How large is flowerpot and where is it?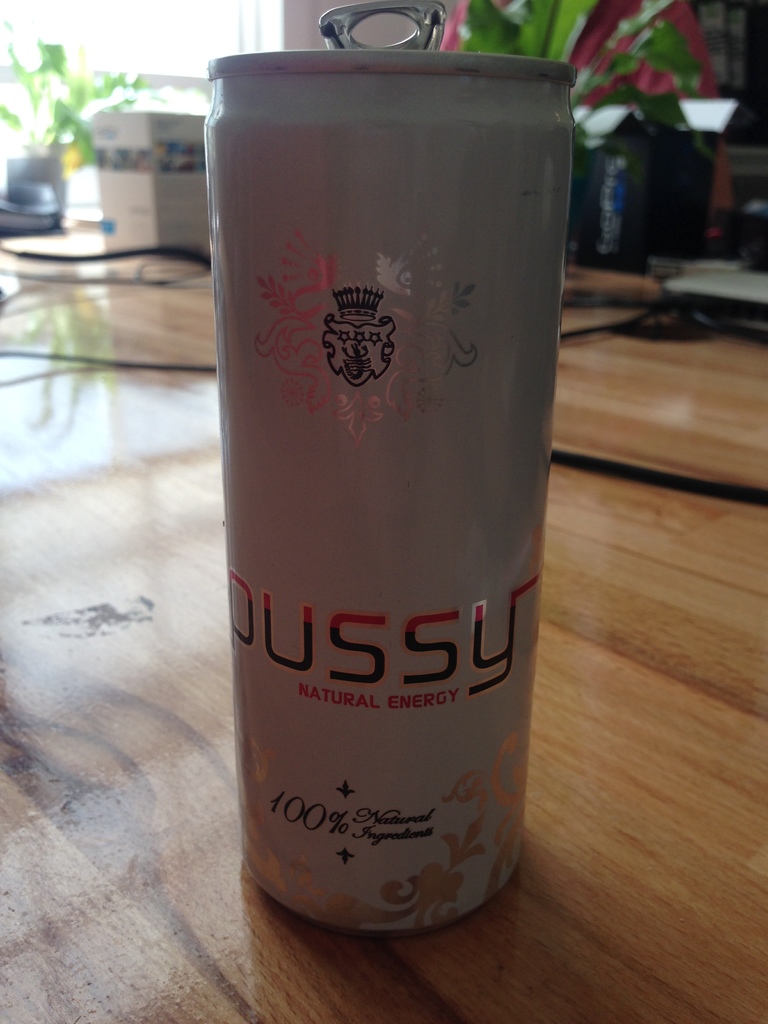
Bounding box: l=556, t=111, r=673, b=264.
